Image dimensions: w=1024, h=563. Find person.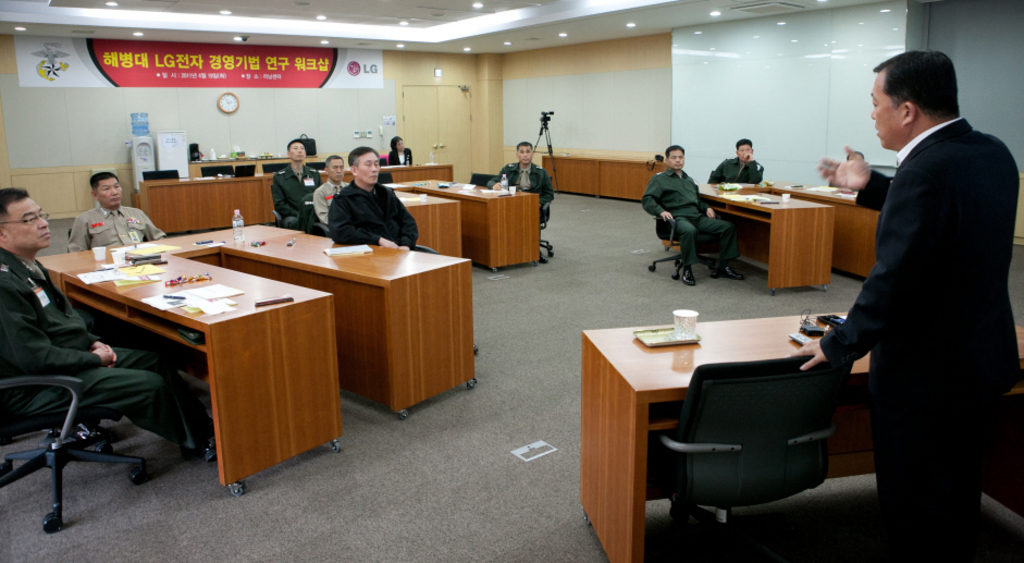
(305, 148, 350, 235).
